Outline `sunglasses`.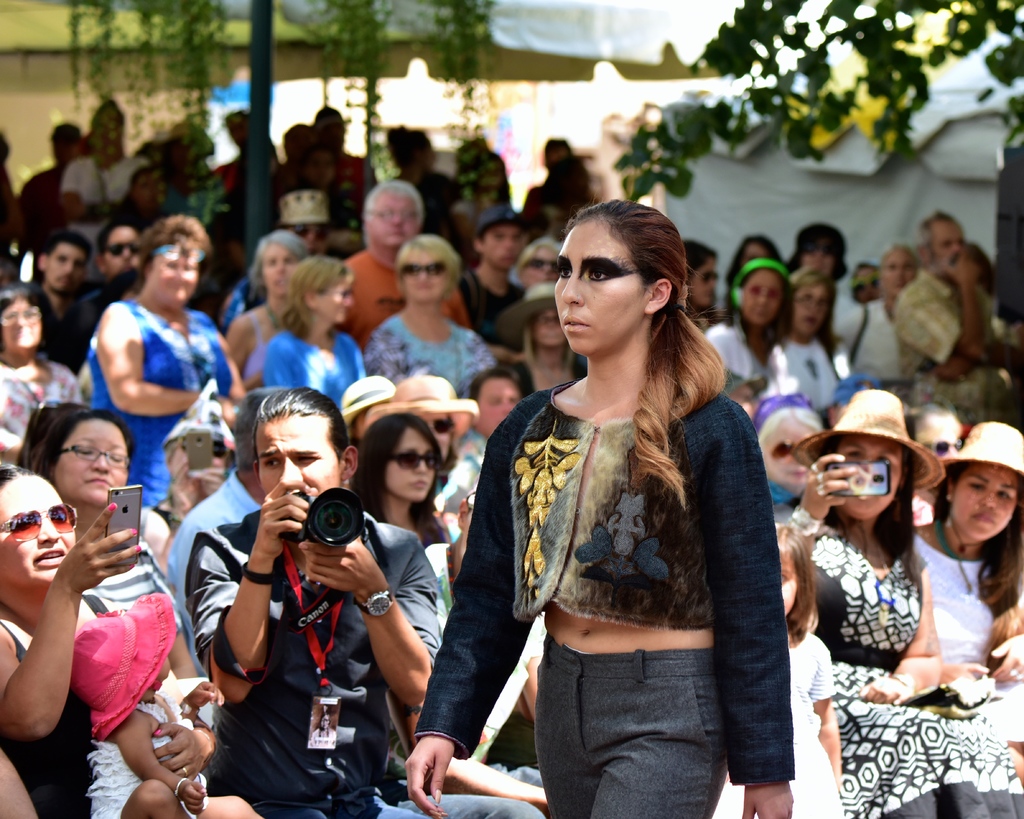
Outline: <bbox>769, 440, 798, 466</bbox>.
